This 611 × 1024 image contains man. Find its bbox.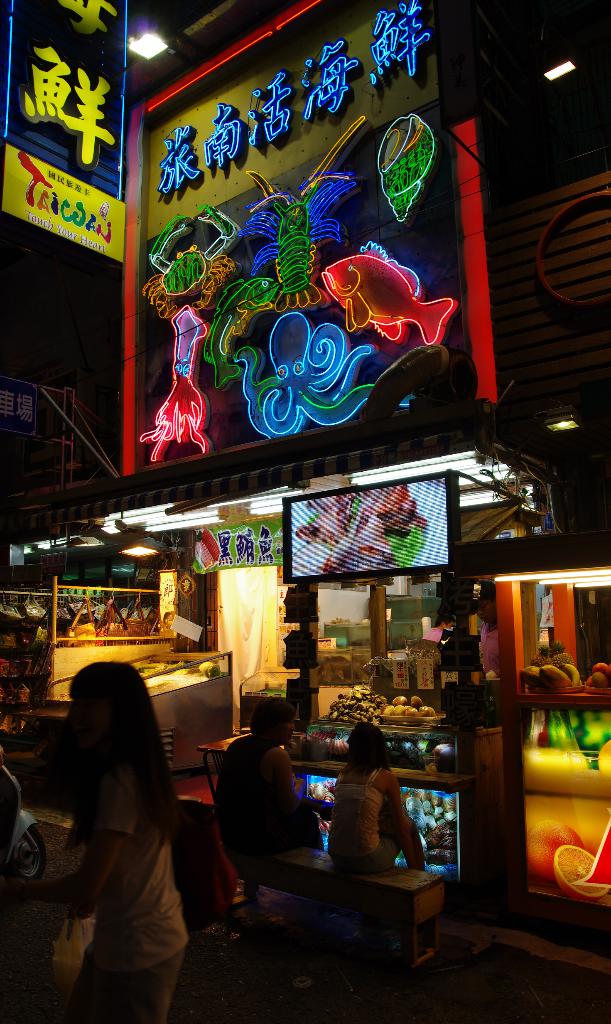
216,698,326,850.
